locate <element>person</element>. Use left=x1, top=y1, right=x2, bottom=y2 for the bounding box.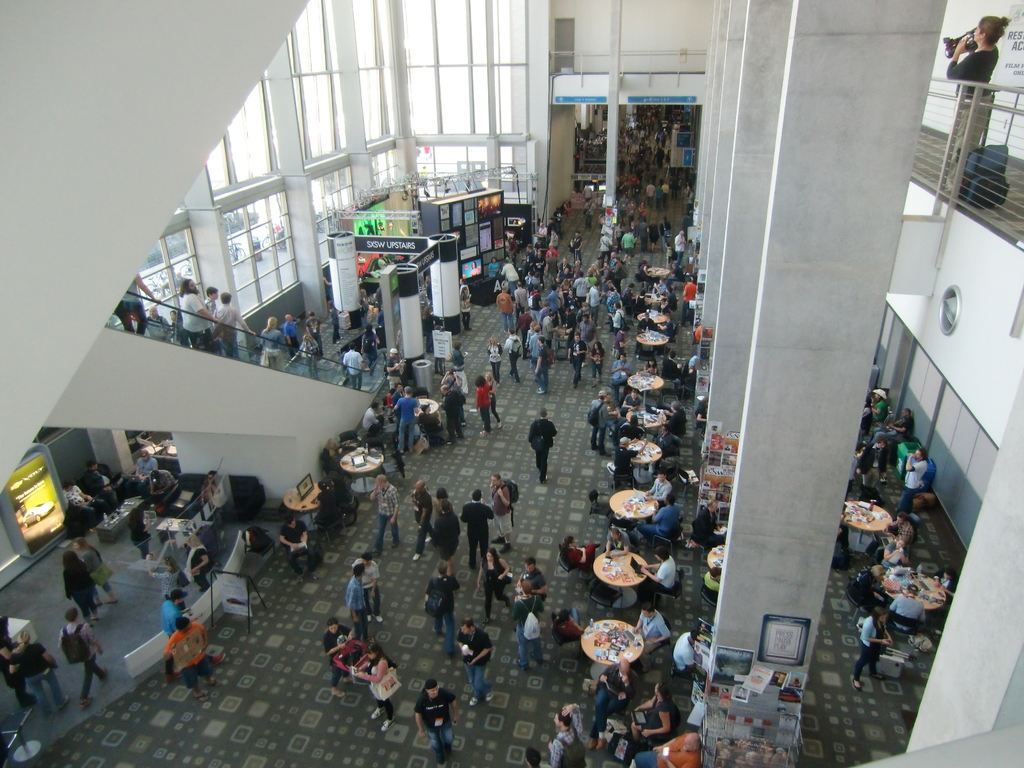
left=474, top=376, right=496, bottom=436.
